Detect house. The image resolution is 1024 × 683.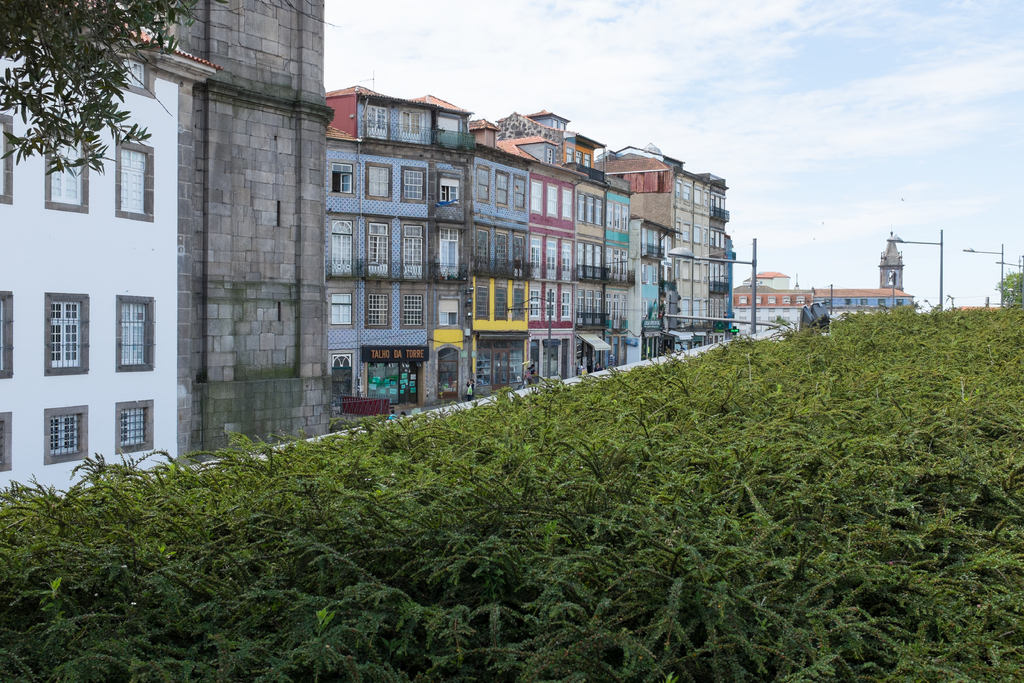
select_region(514, 106, 581, 390).
